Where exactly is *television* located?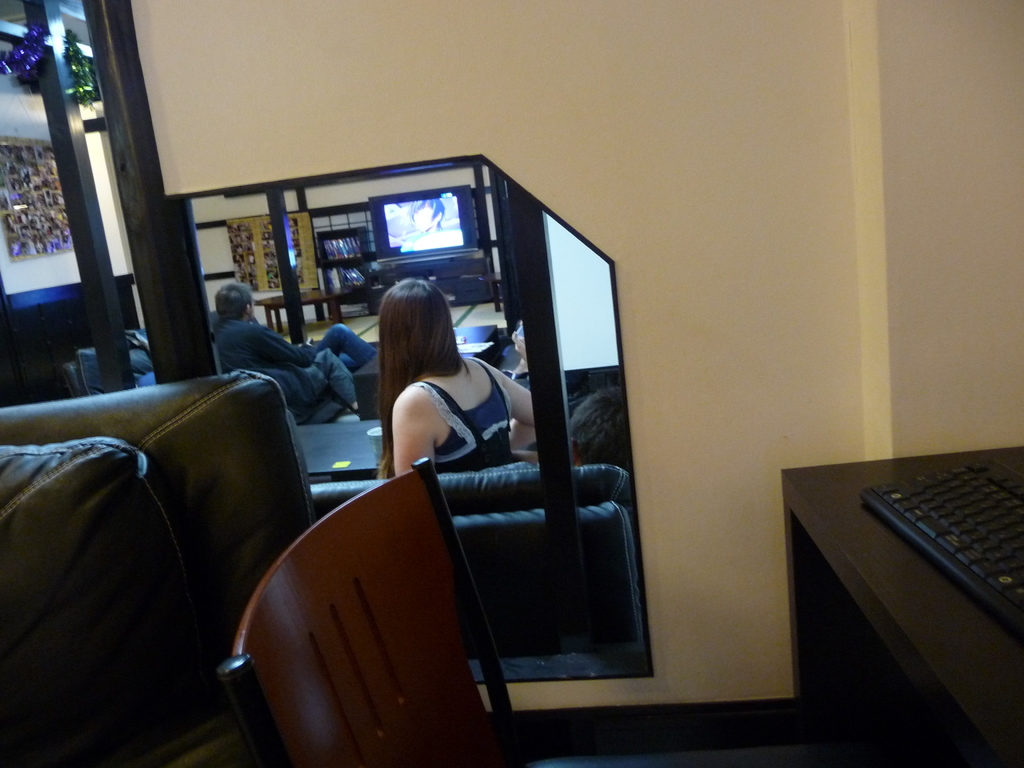
Its bounding box is [368, 184, 479, 267].
